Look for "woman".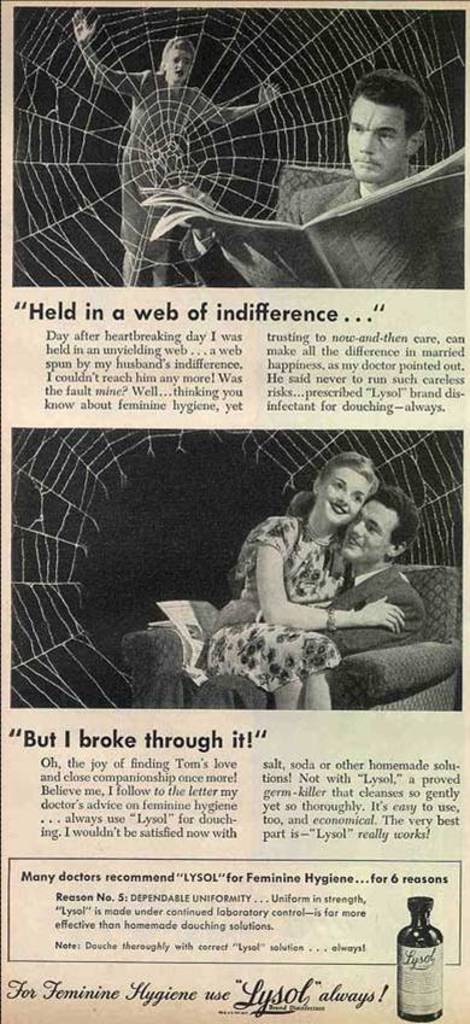
Found: x1=207 y1=456 x2=399 y2=718.
